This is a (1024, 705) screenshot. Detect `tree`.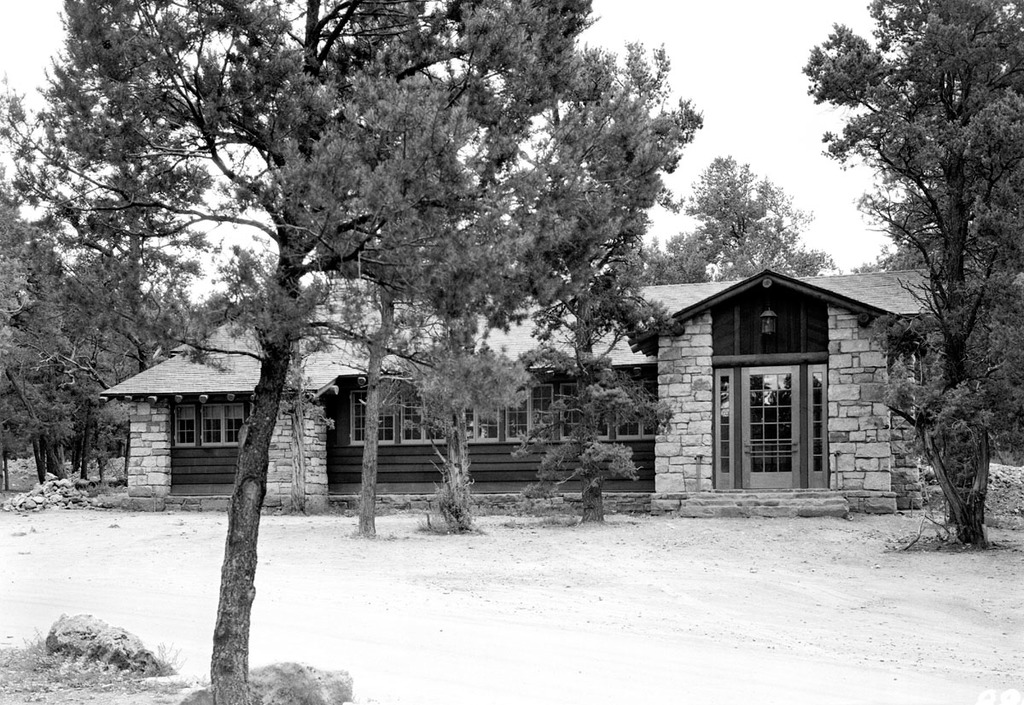
crop(339, 242, 447, 528).
